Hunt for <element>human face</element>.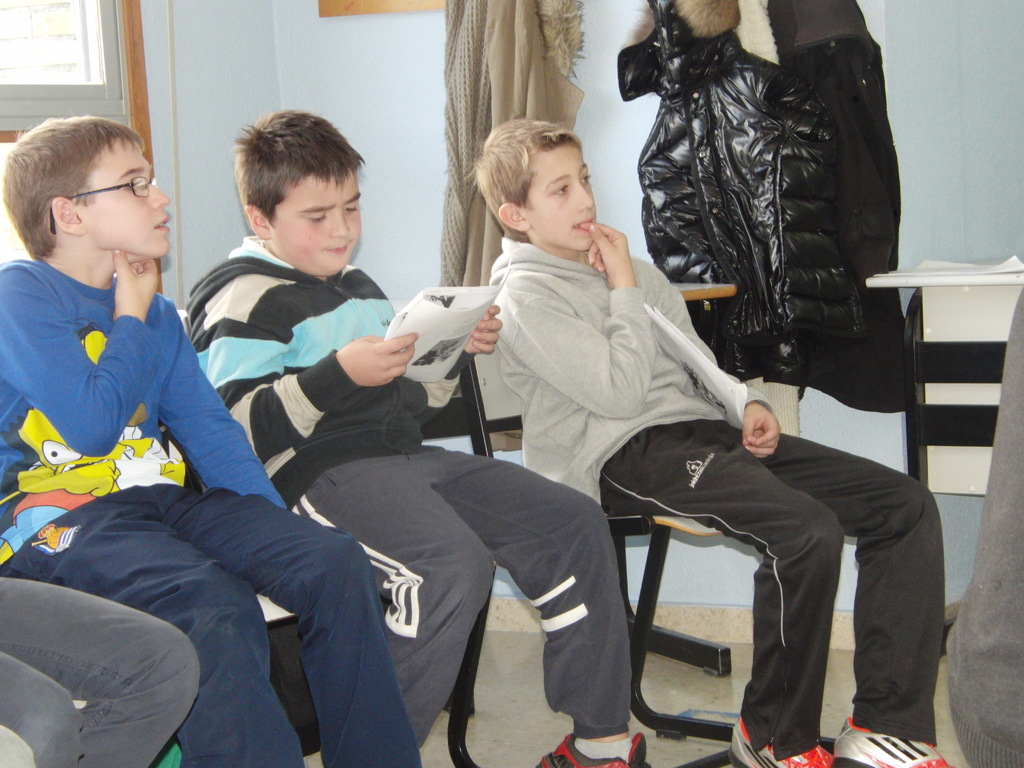
Hunted down at x1=72, y1=145, x2=180, y2=256.
